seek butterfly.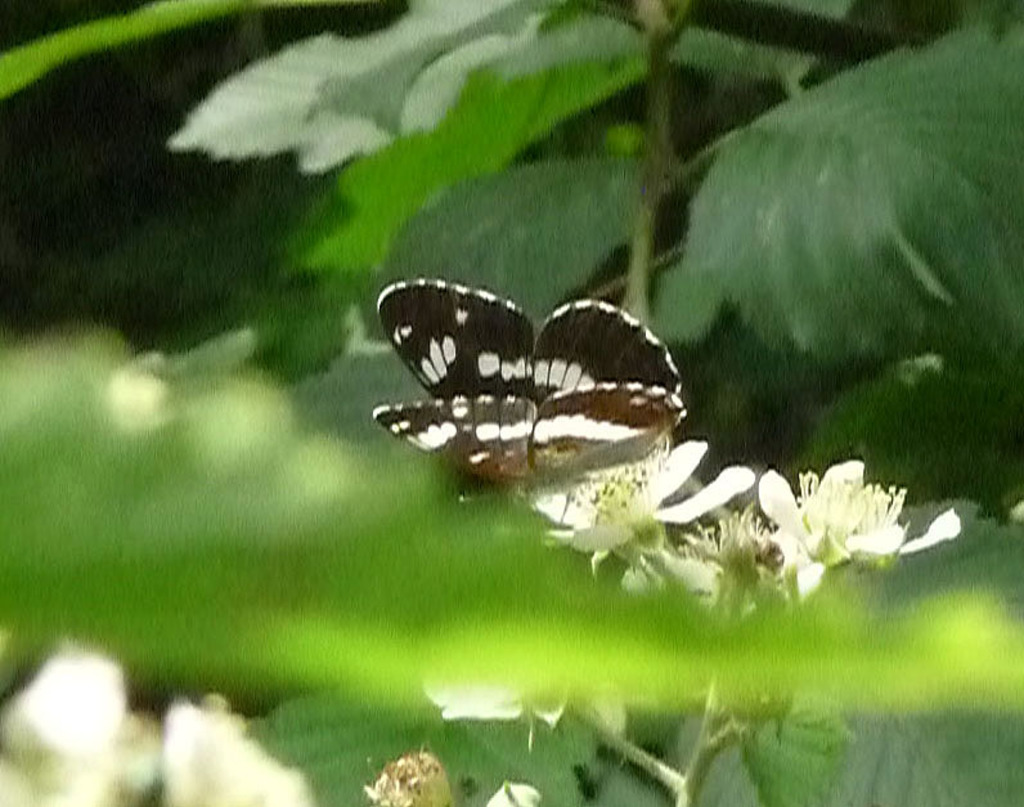
l=368, t=252, r=720, b=535.
